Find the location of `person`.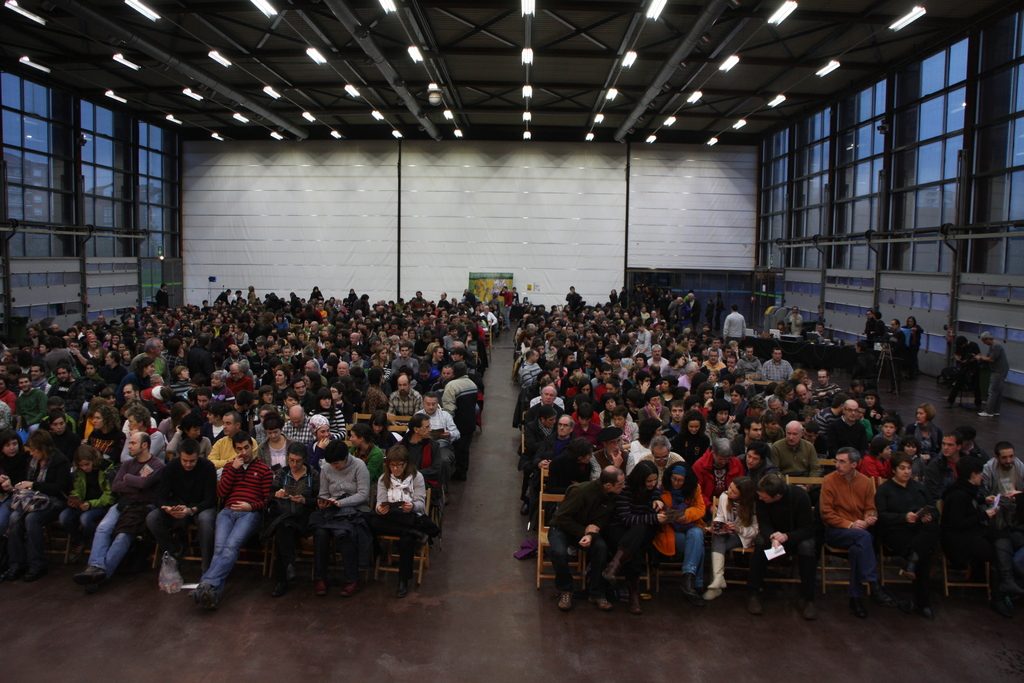
Location: box(626, 364, 641, 388).
